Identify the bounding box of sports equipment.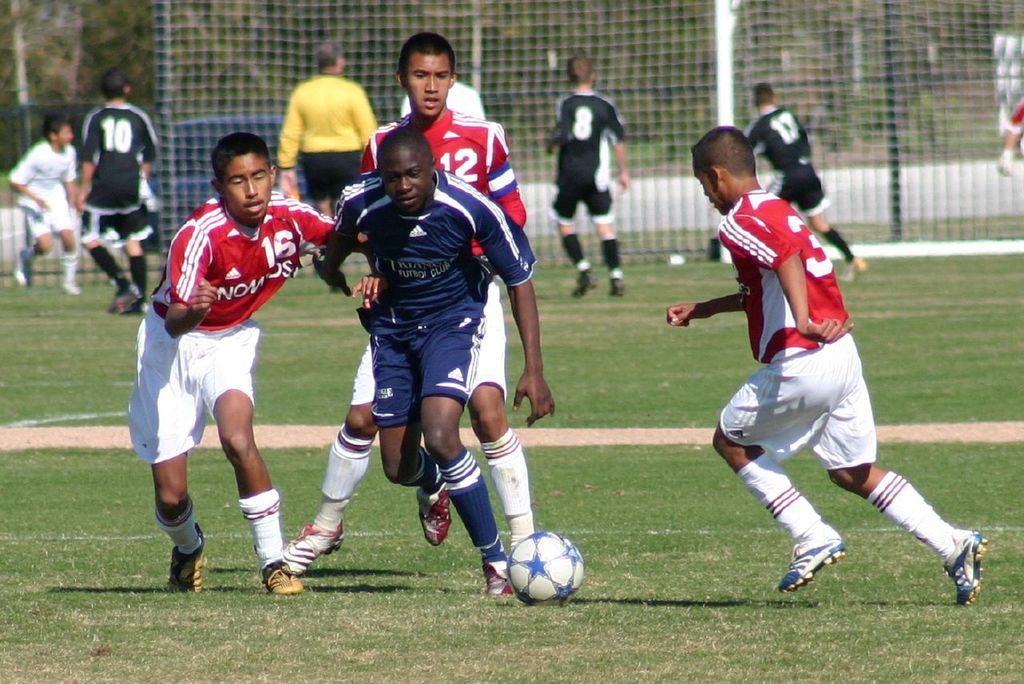
x1=282, y1=522, x2=342, y2=574.
